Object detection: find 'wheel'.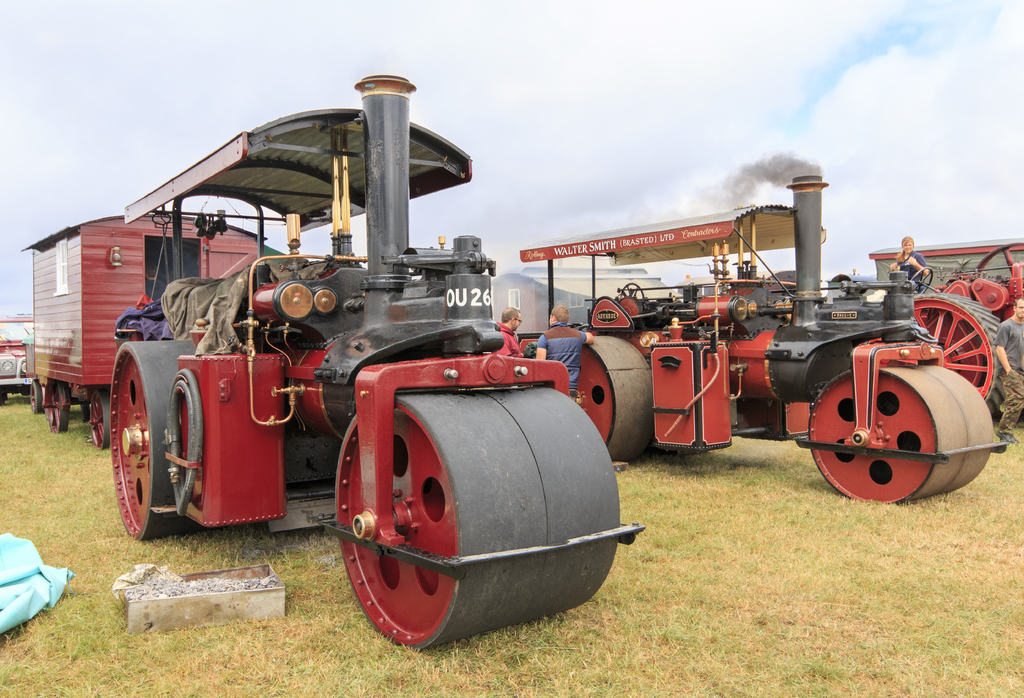
30:380:43:414.
